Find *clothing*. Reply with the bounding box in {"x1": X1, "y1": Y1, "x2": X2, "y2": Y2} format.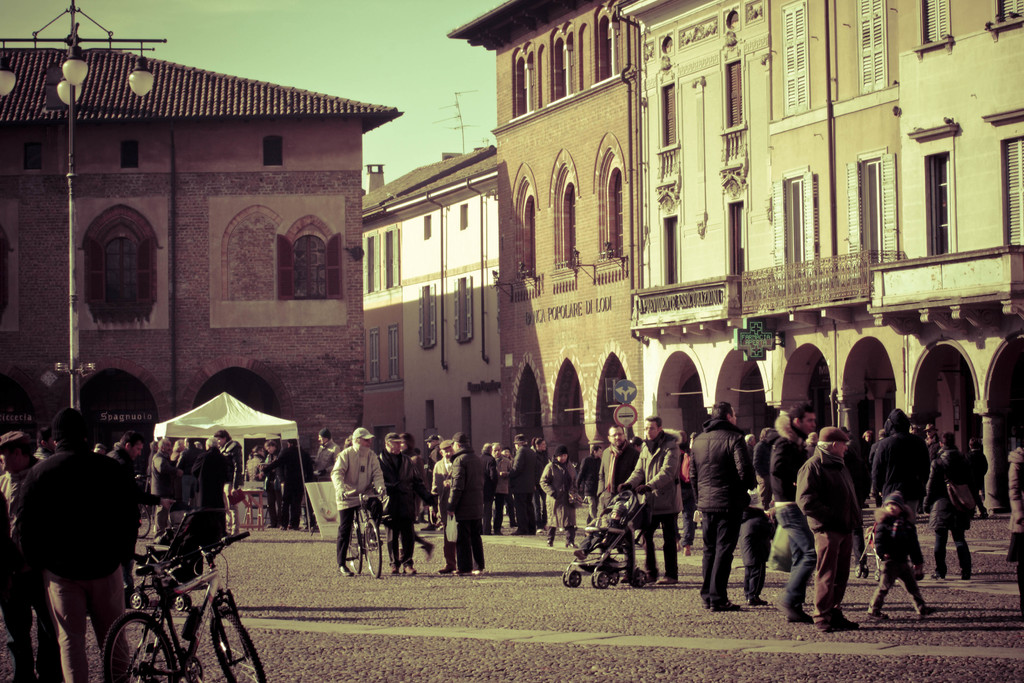
{"x1": 509, "y1": 495, "x2": 532, "y2": 531}.
